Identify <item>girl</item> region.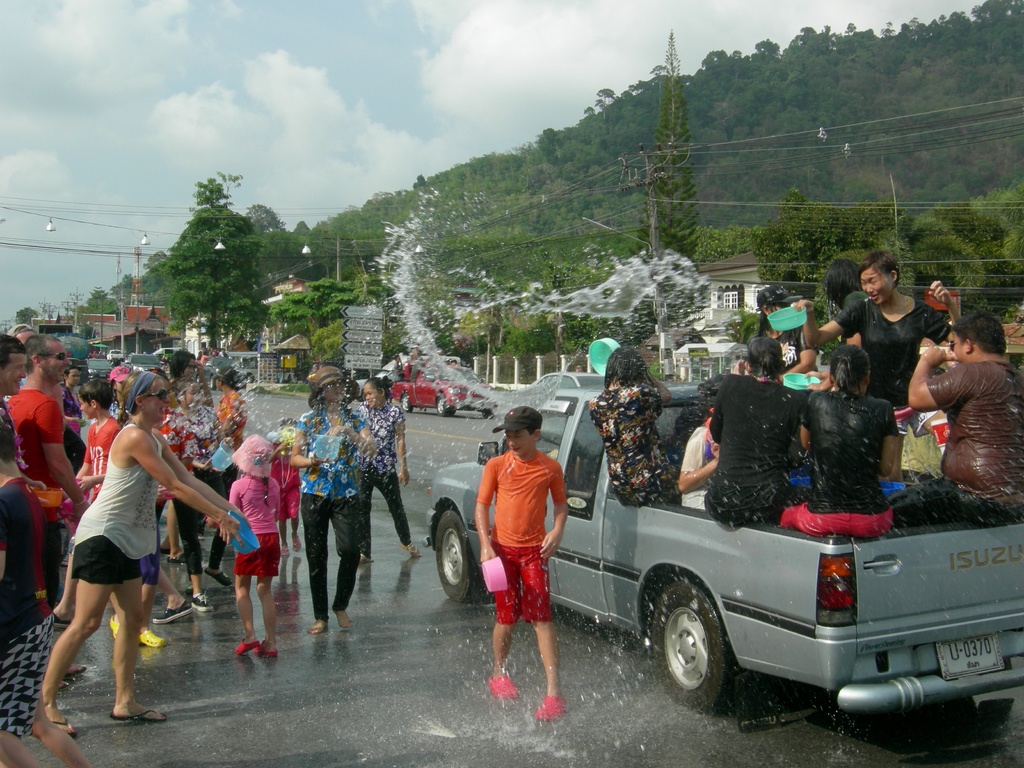
Region: pyautogui.locateOnScreen(157, 379, 231, 612).
